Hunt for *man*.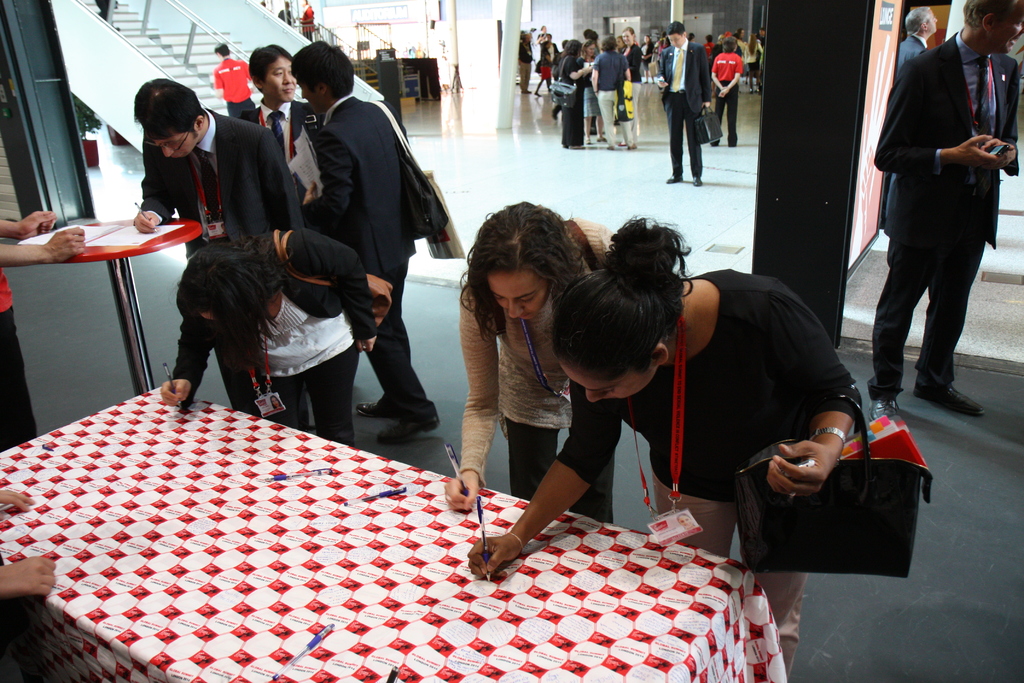
Hunted down at [621,26,648,147].
